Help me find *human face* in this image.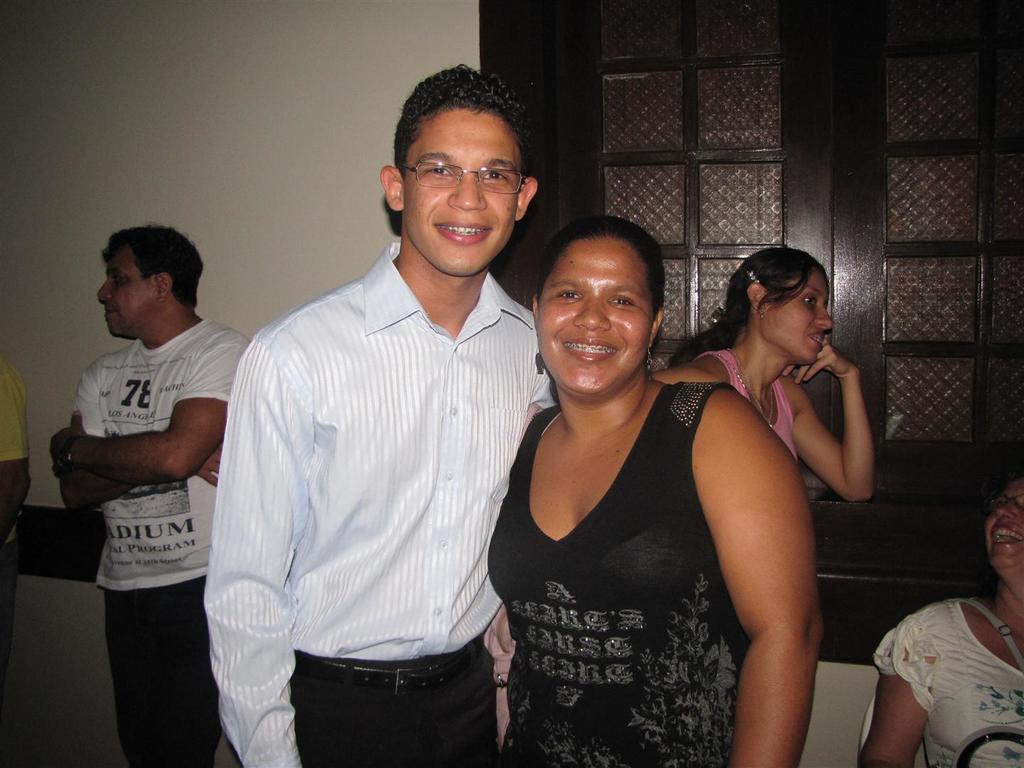
Found it: pyautogui.locateOnScreen(989, 485, 1023, 571).
